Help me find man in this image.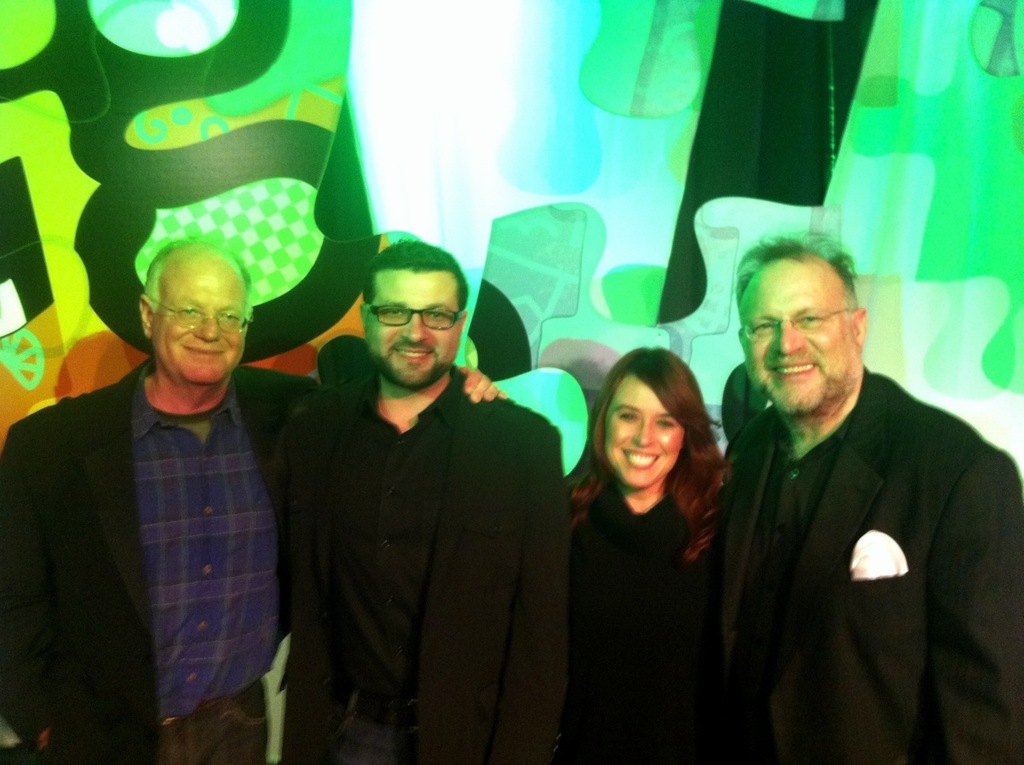
Found it: select_region(0, 240, 509, 764).
